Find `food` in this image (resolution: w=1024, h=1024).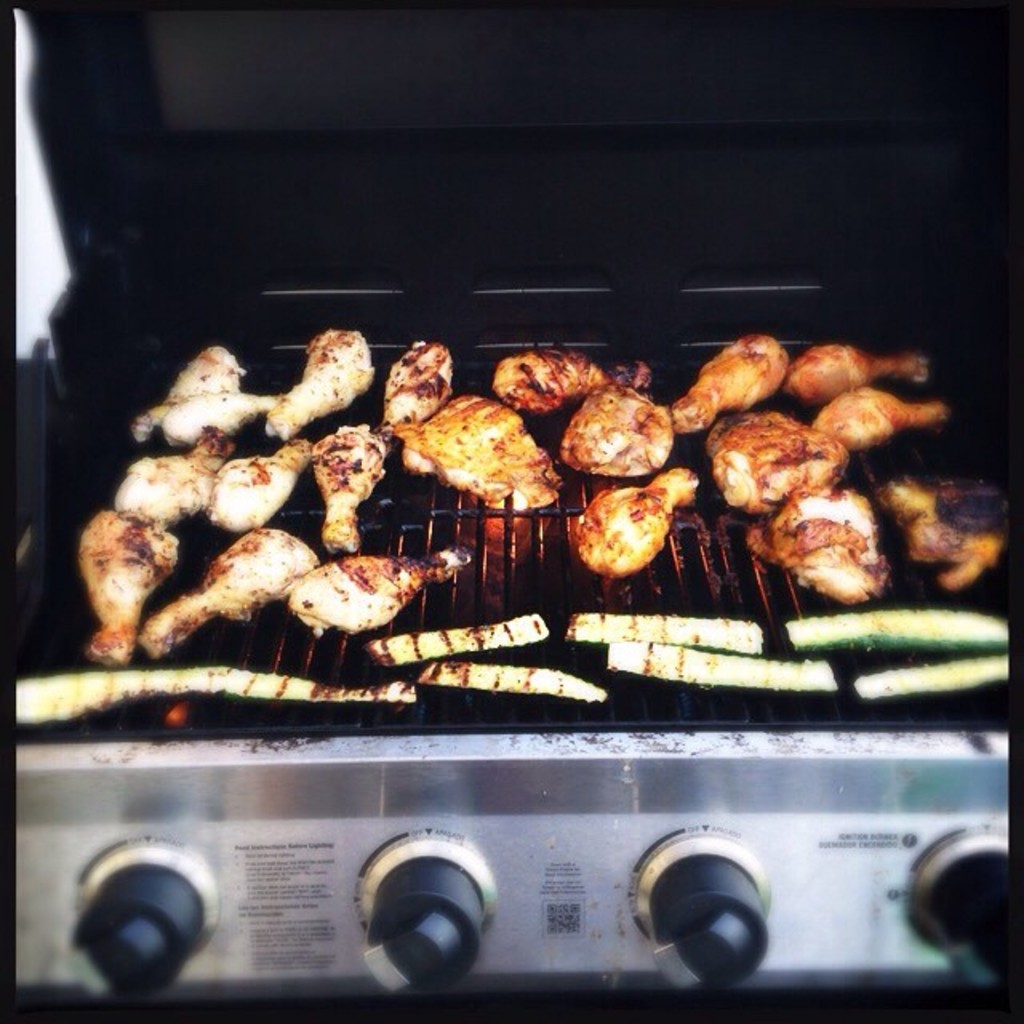
(left=139, top=346, right=272, bottom=453).
